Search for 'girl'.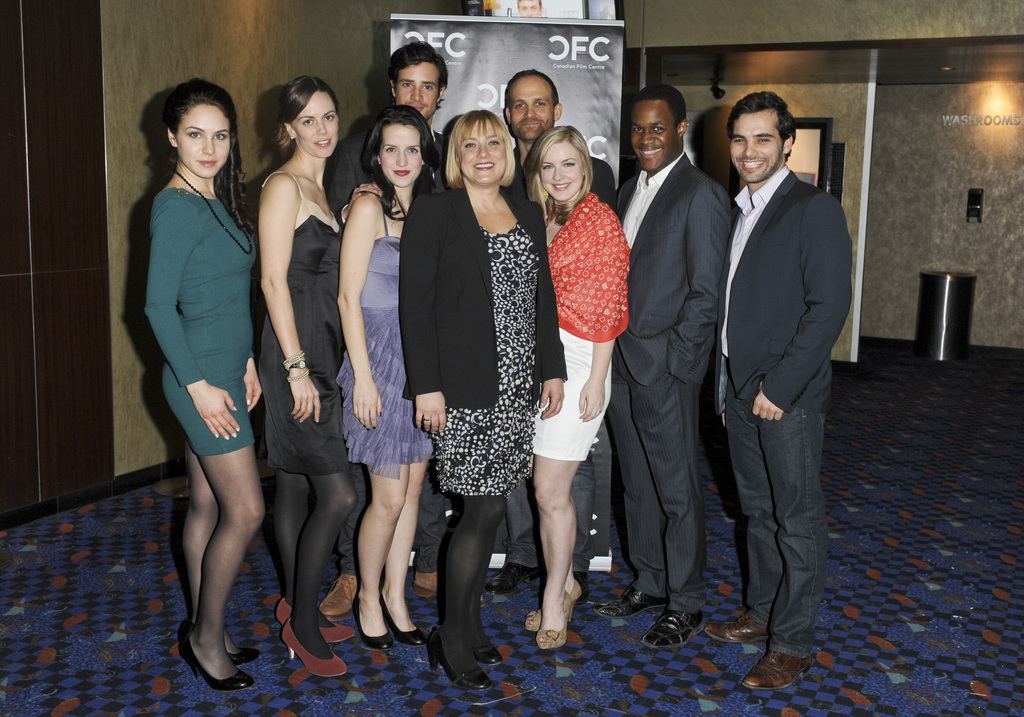
Found at x1=333 y1=106 x2=440 y2=649.
